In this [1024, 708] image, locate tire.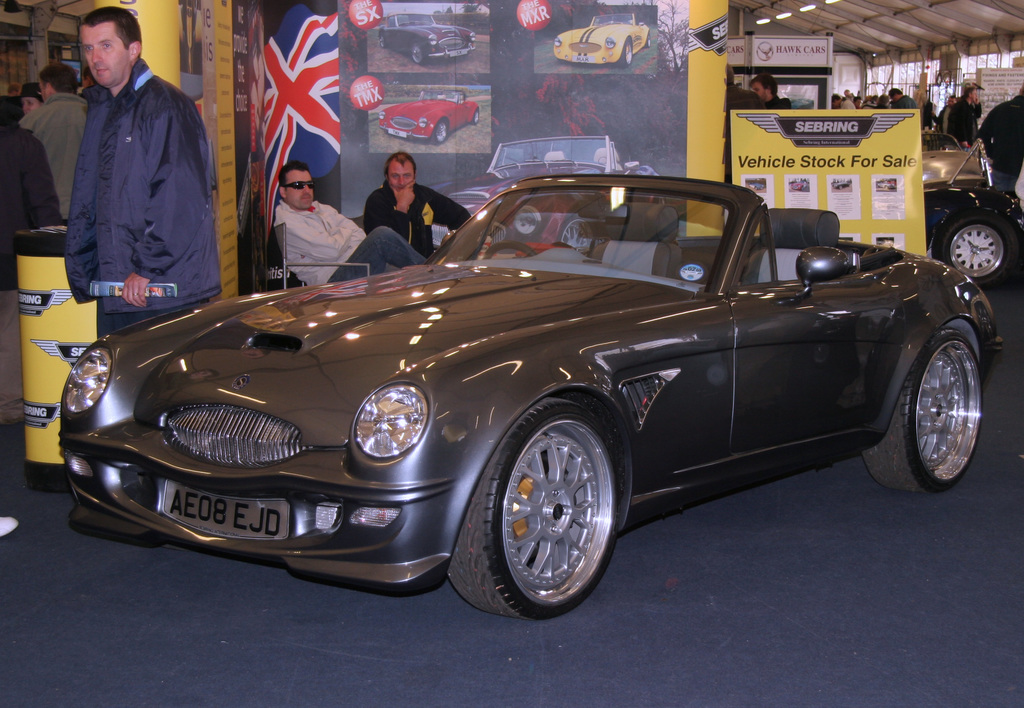
Bounding box: 865/328/981/495.
